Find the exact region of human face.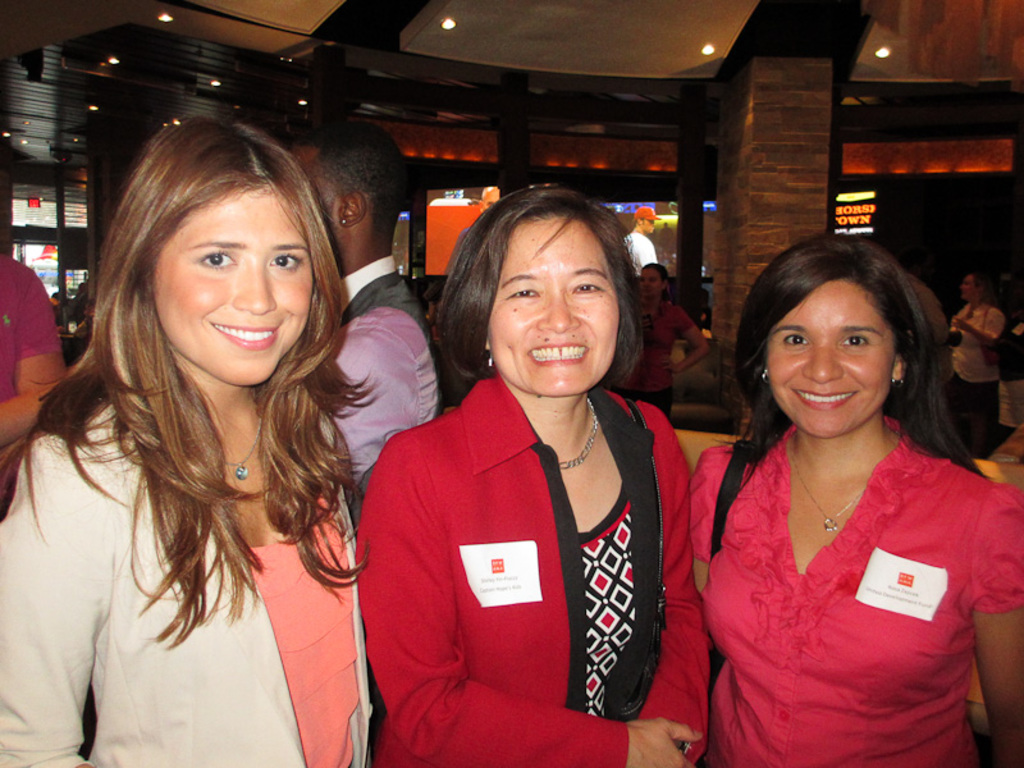
Exact region: select_region(637, 264, 659, 296).
